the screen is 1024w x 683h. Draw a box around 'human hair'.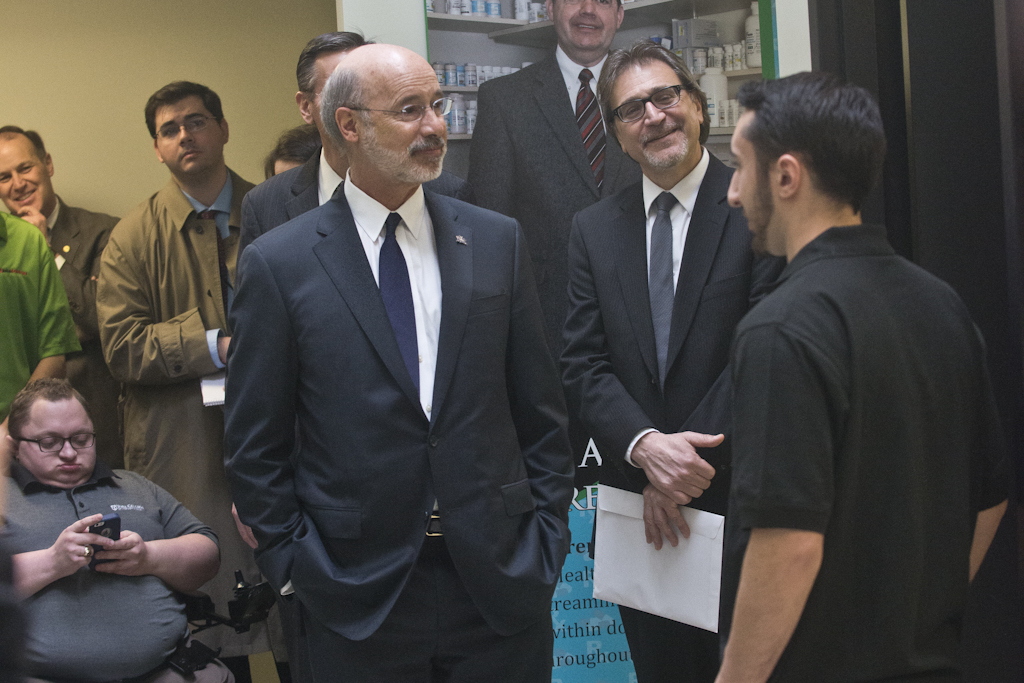
detection(142, 77, 226, 145).
